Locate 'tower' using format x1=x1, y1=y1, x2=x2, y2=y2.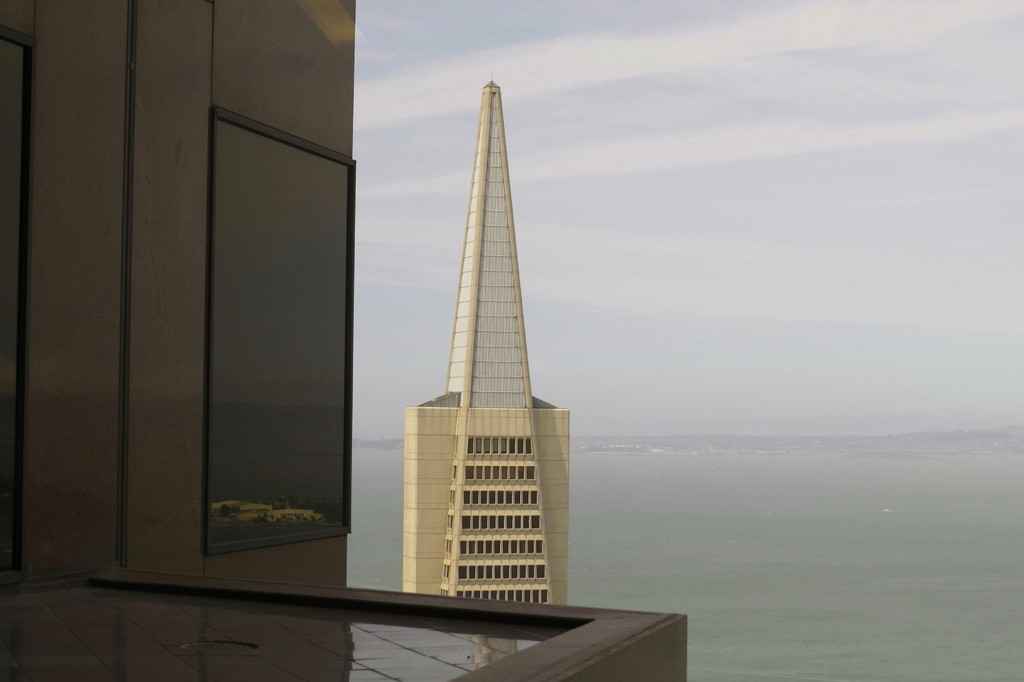
x1=402, y1=69, x2=568, y2=609.
